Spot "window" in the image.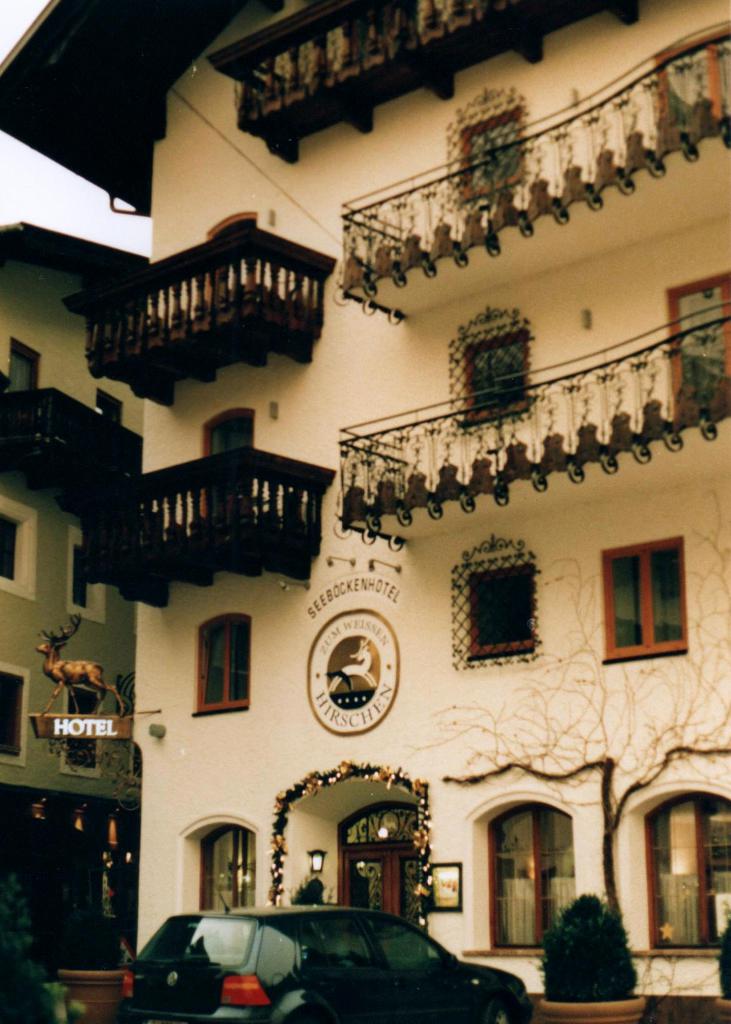
"window" found at 192:612:249:714.
